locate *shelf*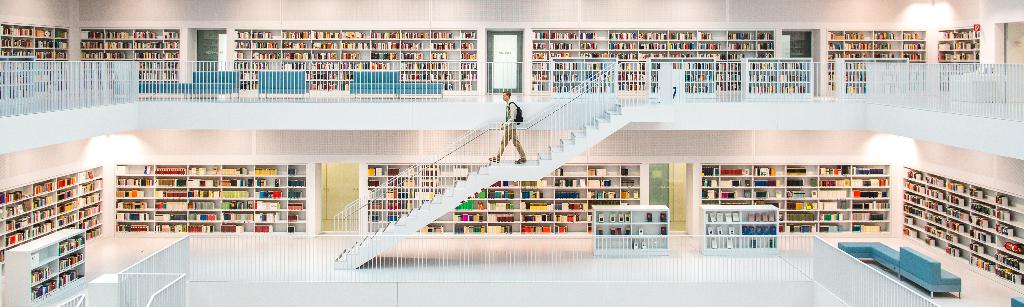
BBox(283, 190, 313, 199)
